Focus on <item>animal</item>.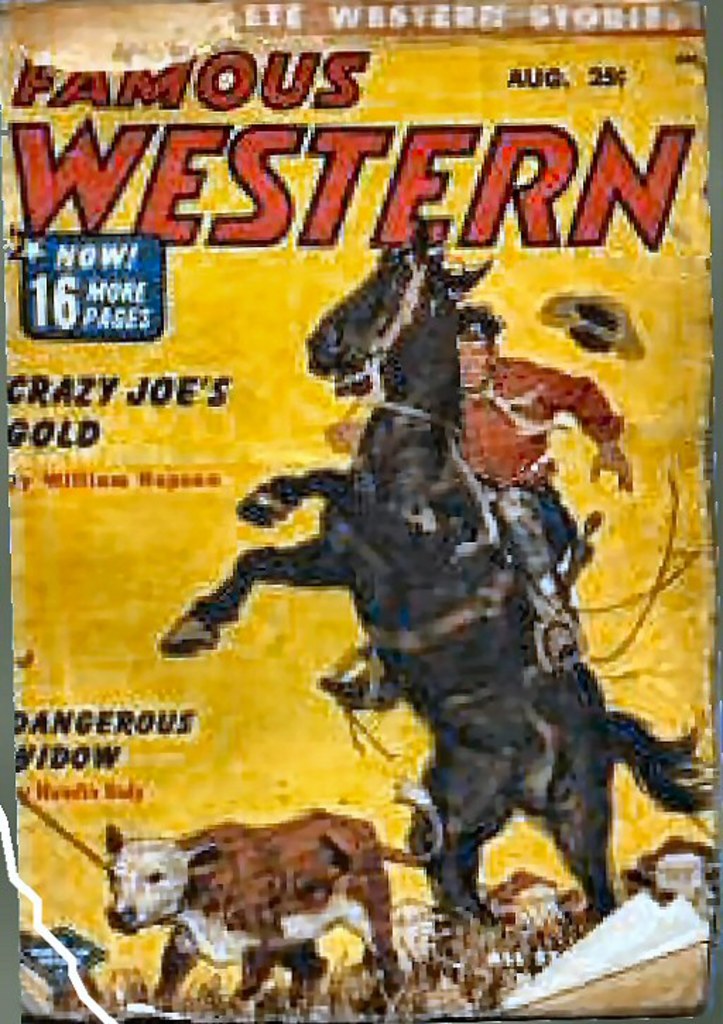
Focused at crop(160, 220, 716, 925).
